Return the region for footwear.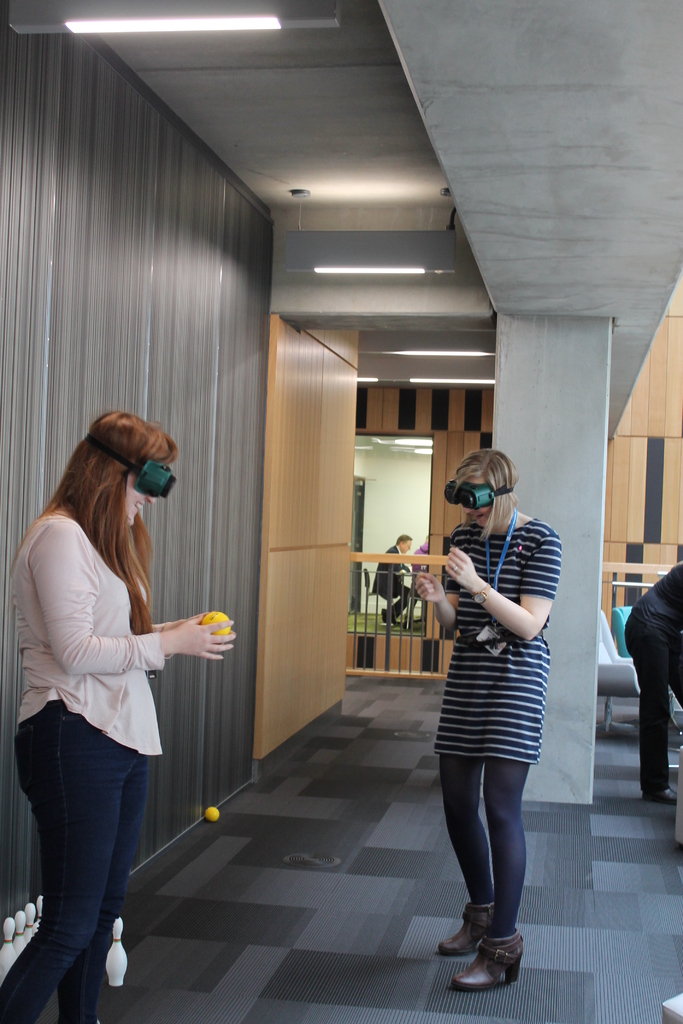
bbox=(447, 915, 530, 994).
